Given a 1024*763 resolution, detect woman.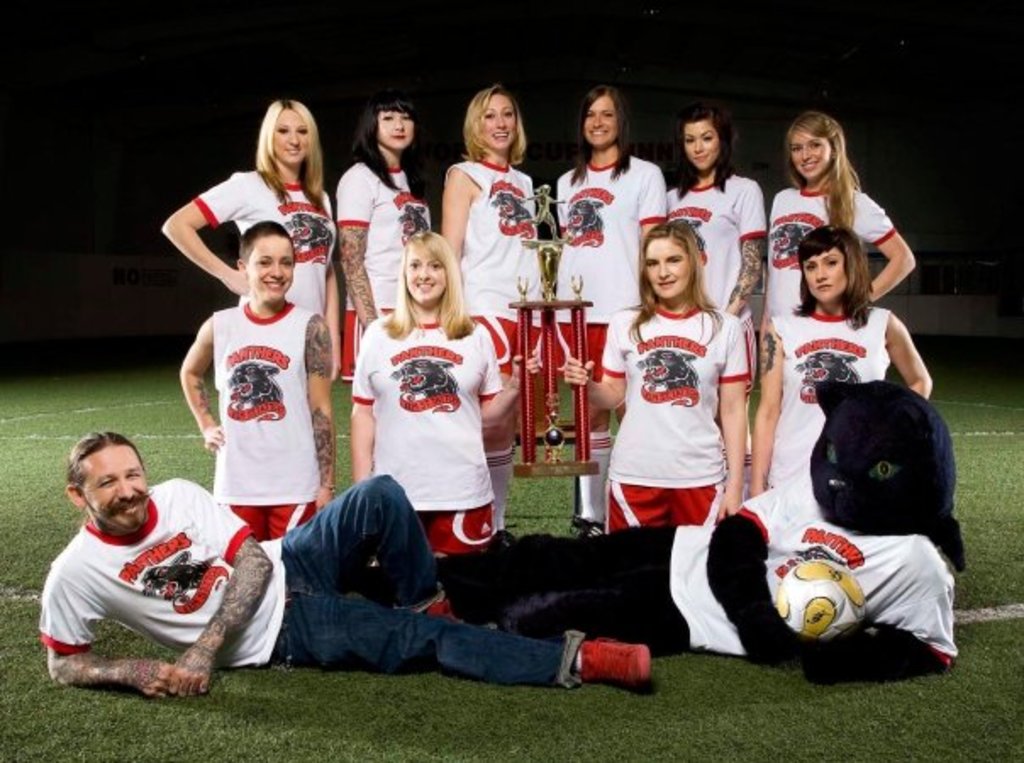
{"left": 434, "top": 81, "right": 543, "bottom": 536}.
